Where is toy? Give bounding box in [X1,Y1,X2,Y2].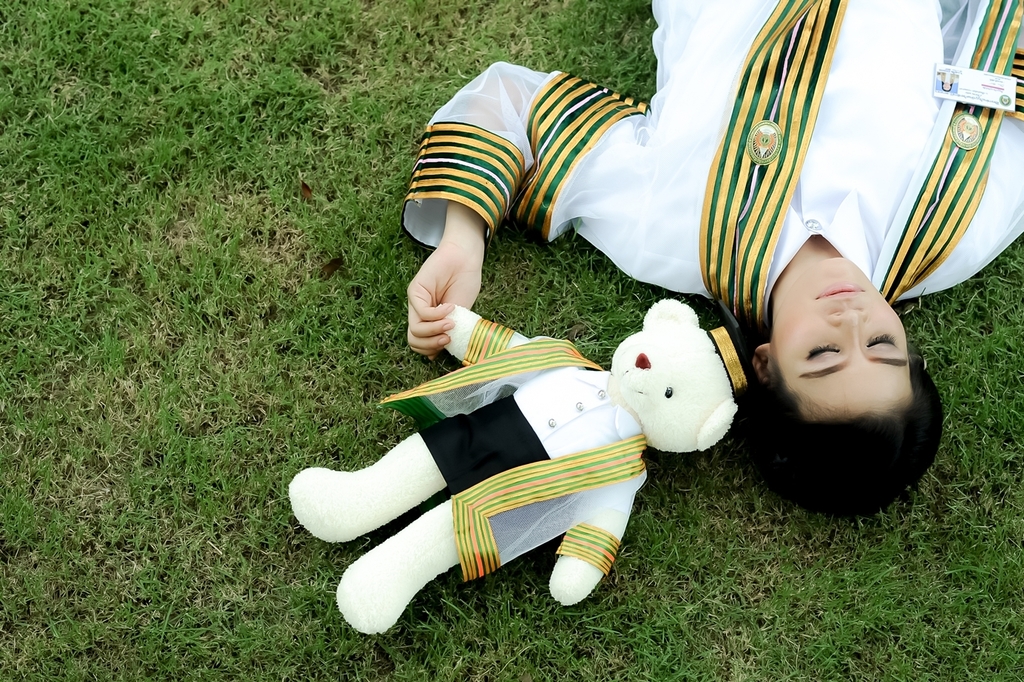
[251,313,679,621].
